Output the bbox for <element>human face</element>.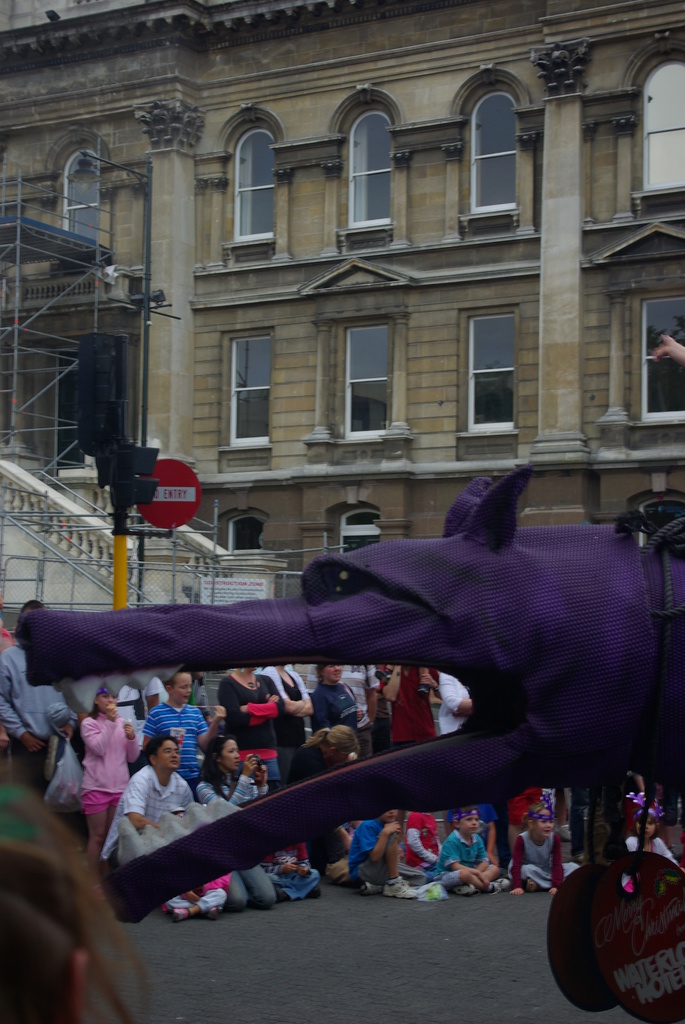
(left=177, top=674, right=195, bottom=707).
